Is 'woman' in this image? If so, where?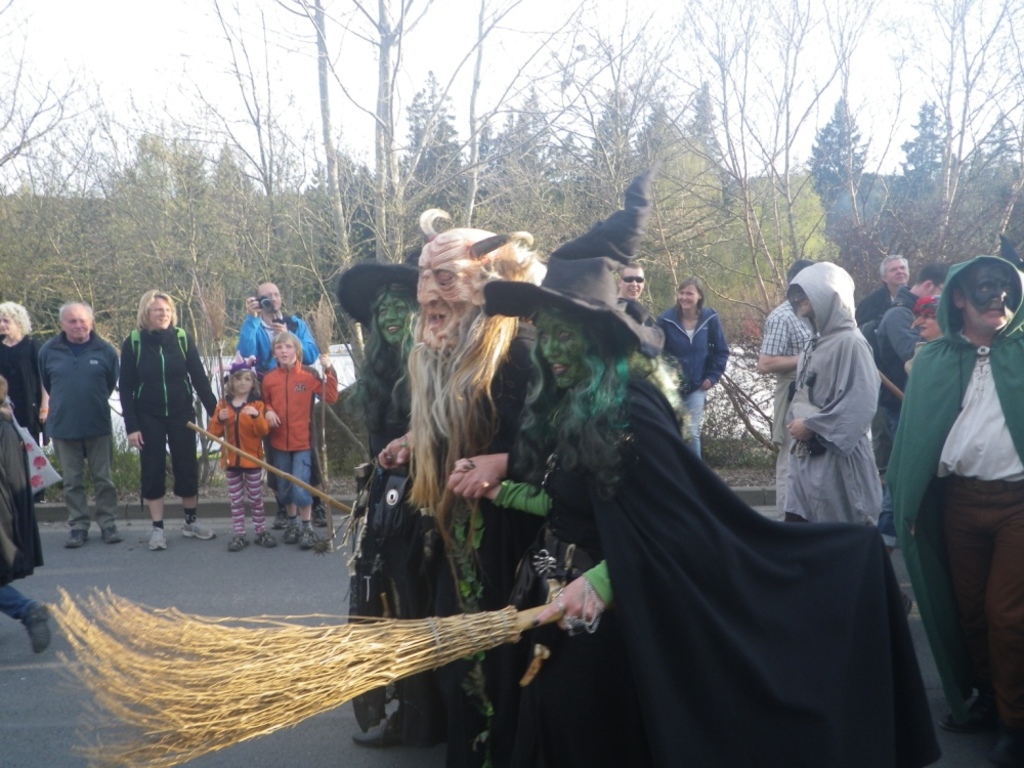
Yes, at 0, 296, 43, 441.
